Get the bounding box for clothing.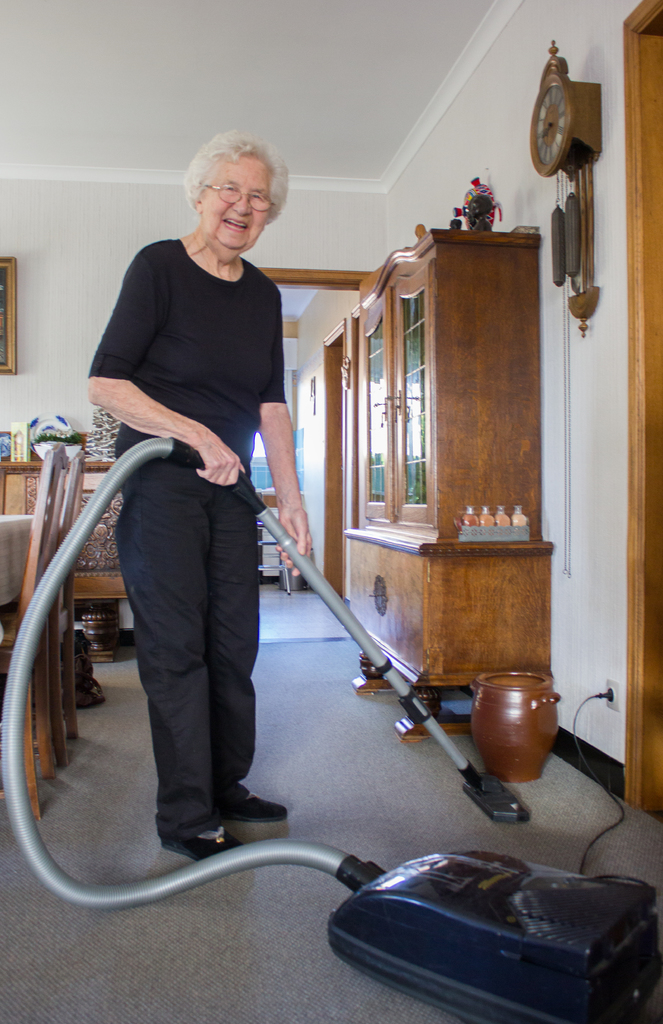
bbox=[90, 237, 286, 836].
